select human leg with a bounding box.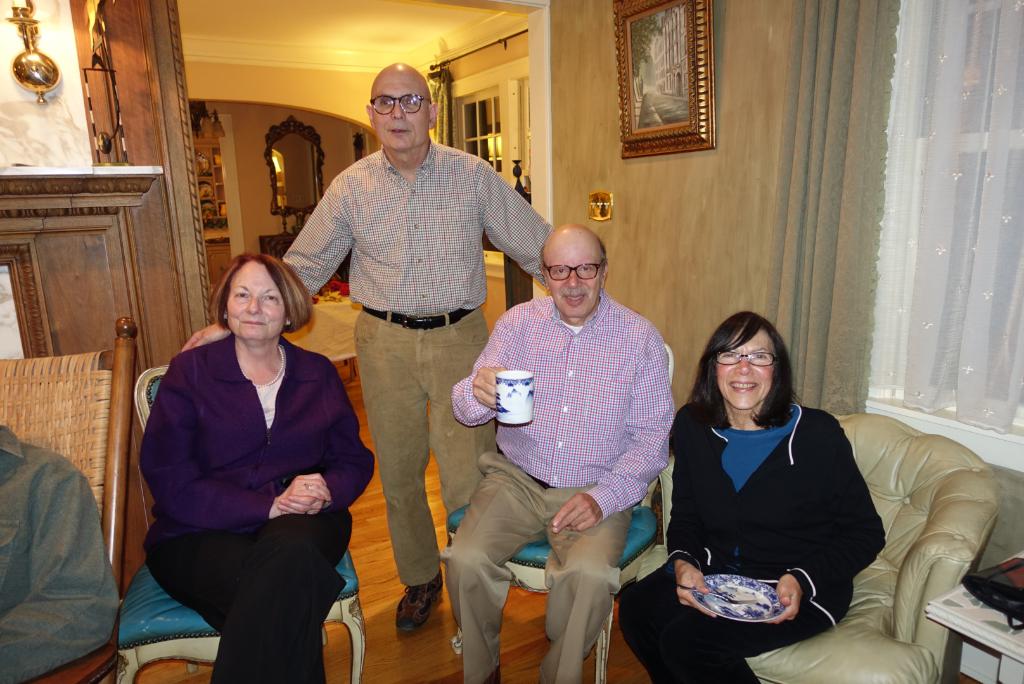
<bbox>196, 500, 356, 680</bbox>.
